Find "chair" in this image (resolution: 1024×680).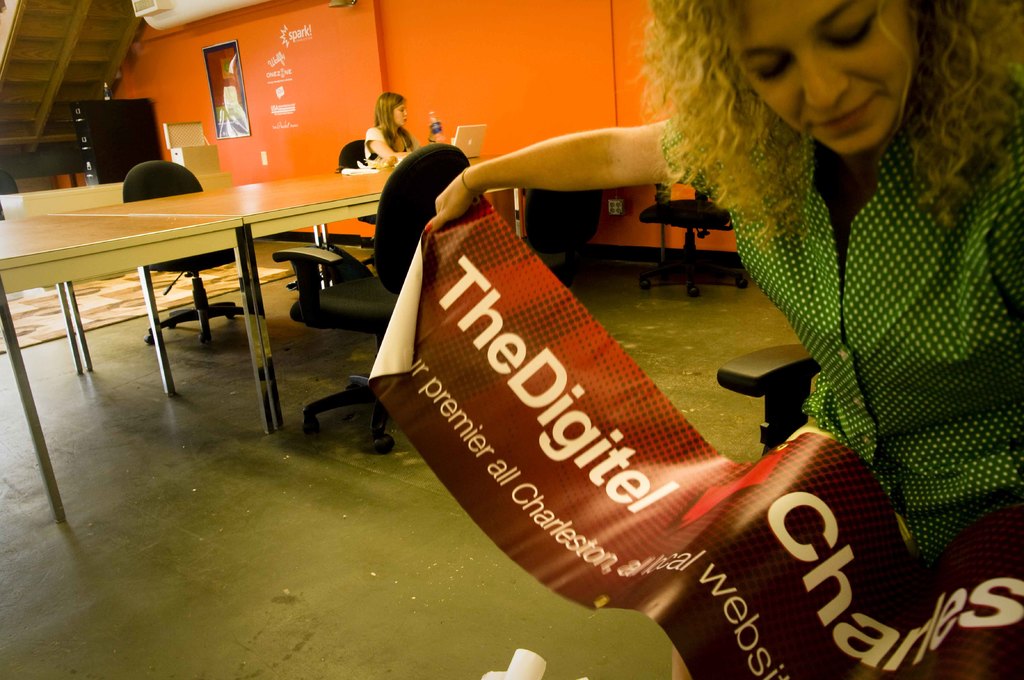
[x1=714, y1=345, x2=825, y2=460].
